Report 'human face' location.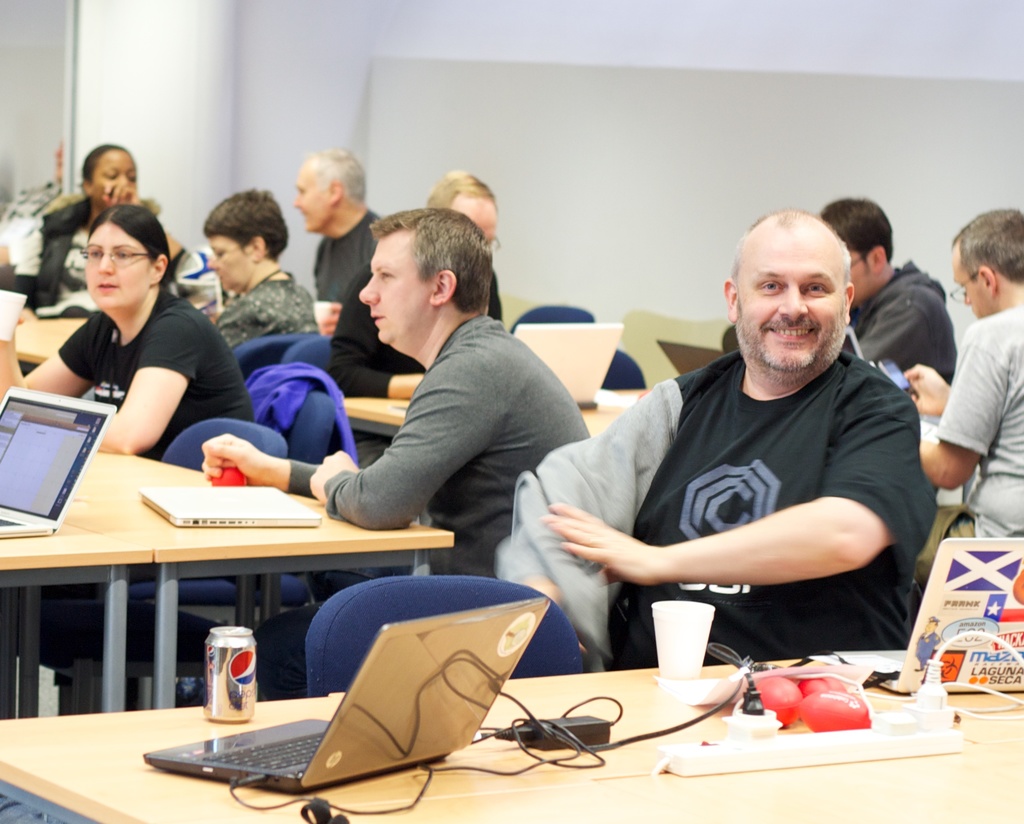
Report: <region>468, 215, 493, 246</region>.
